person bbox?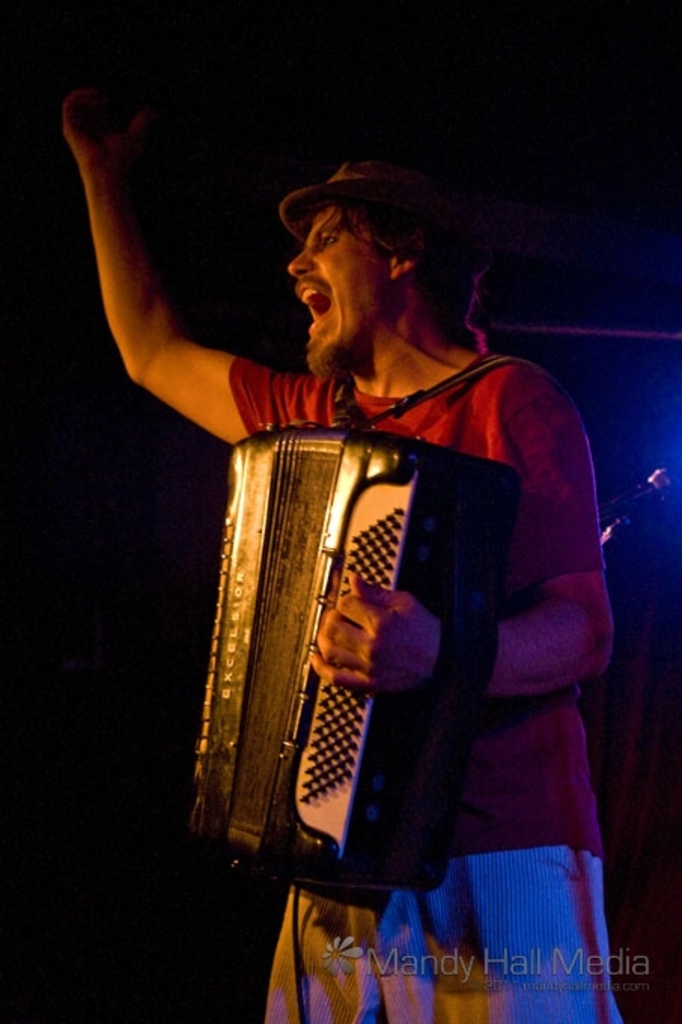
[x1=60, y1=84, x2=625, y2=1022]
